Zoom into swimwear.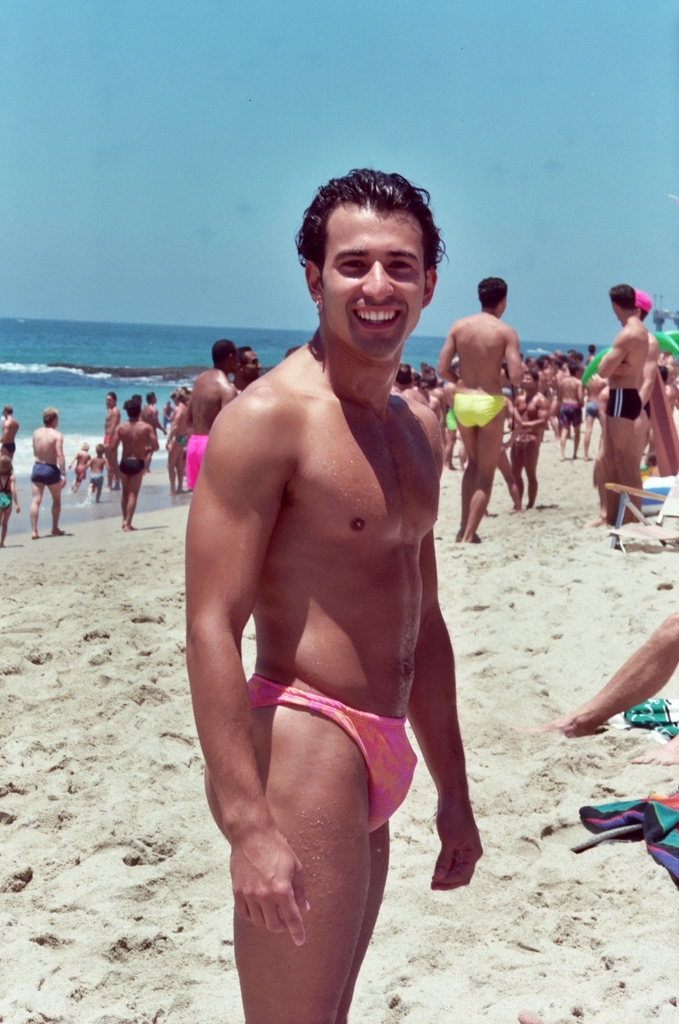
Zoom target: BBox(553, 404, 587, 430).
